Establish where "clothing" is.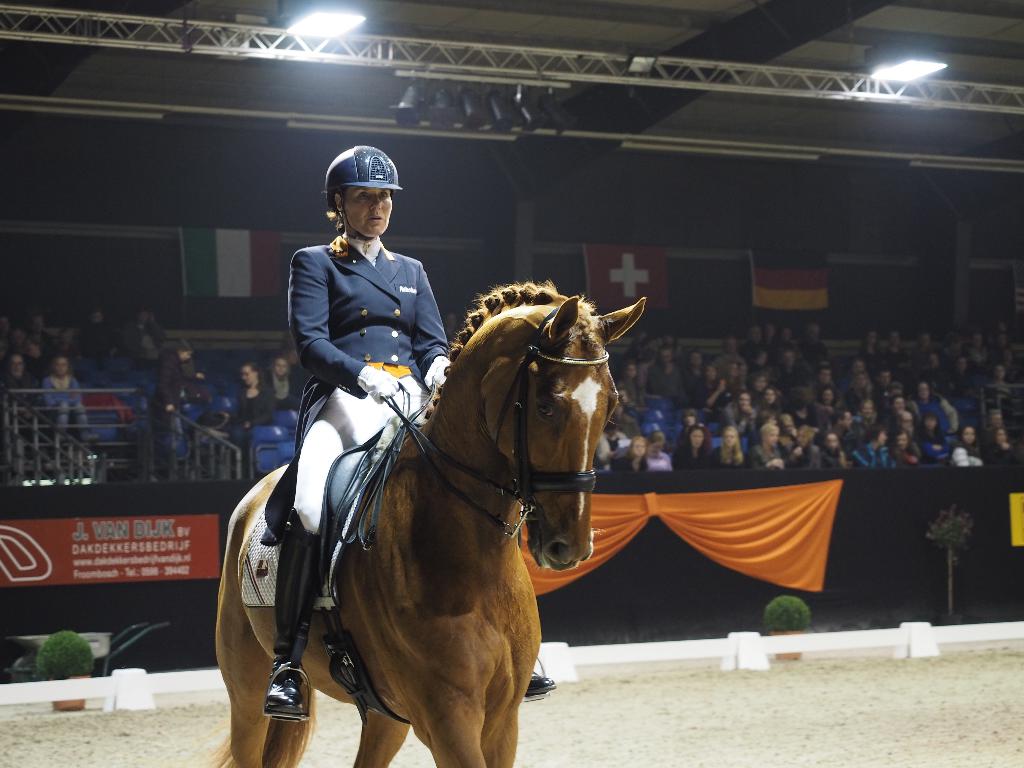
Established at 614, 456, 640, 474.
